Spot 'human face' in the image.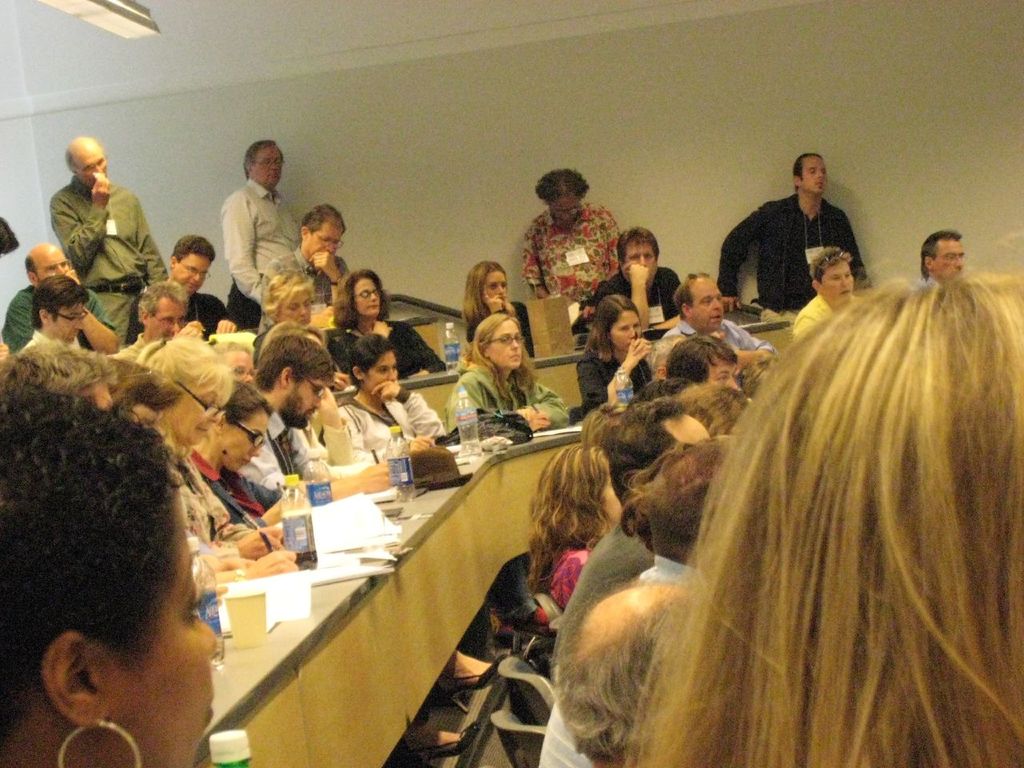
'human face' found at pyautogui.locateOnScreen(223, 412, 271, 472).
